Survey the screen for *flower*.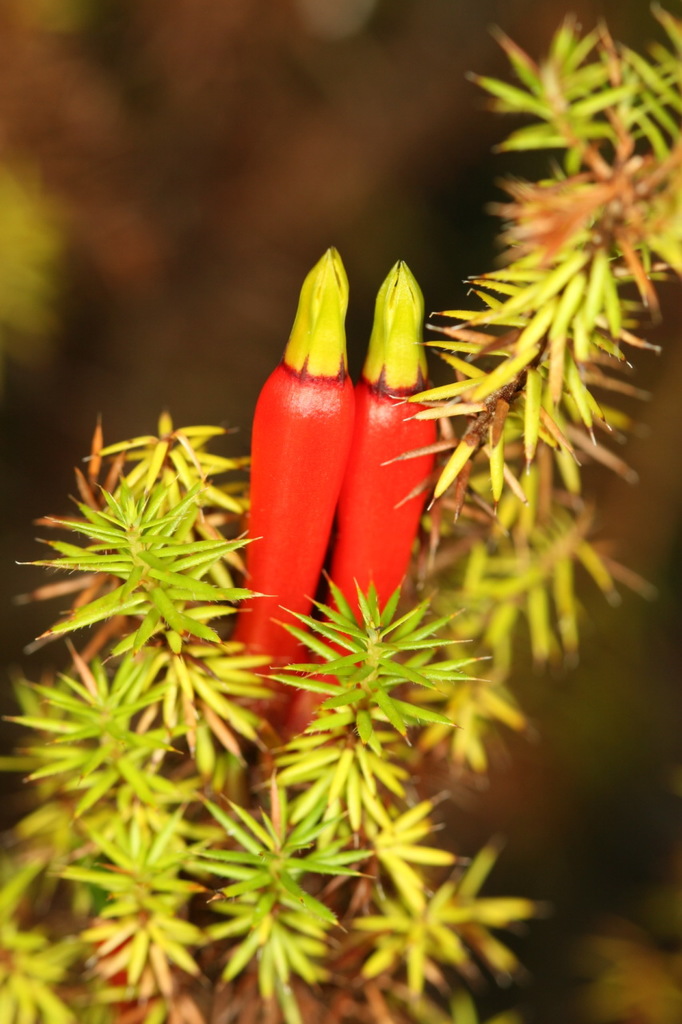
Survey found: select_region(281, 251, 429, 750).
